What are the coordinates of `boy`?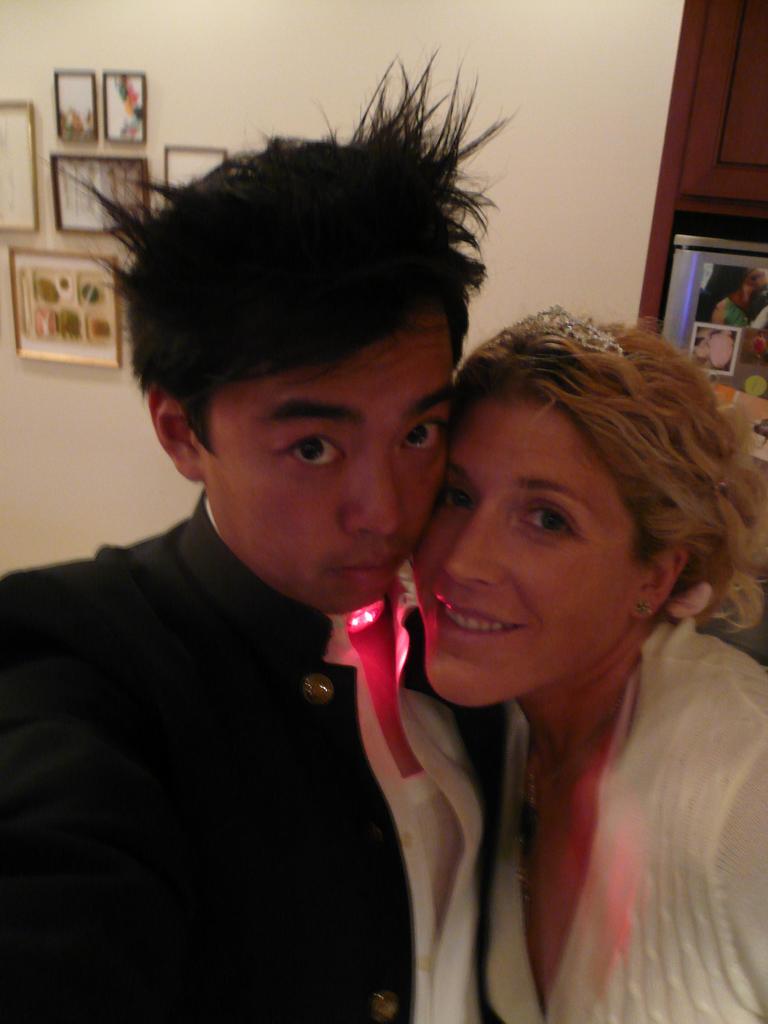
<region>0, 61, 496, 1023</region>.
